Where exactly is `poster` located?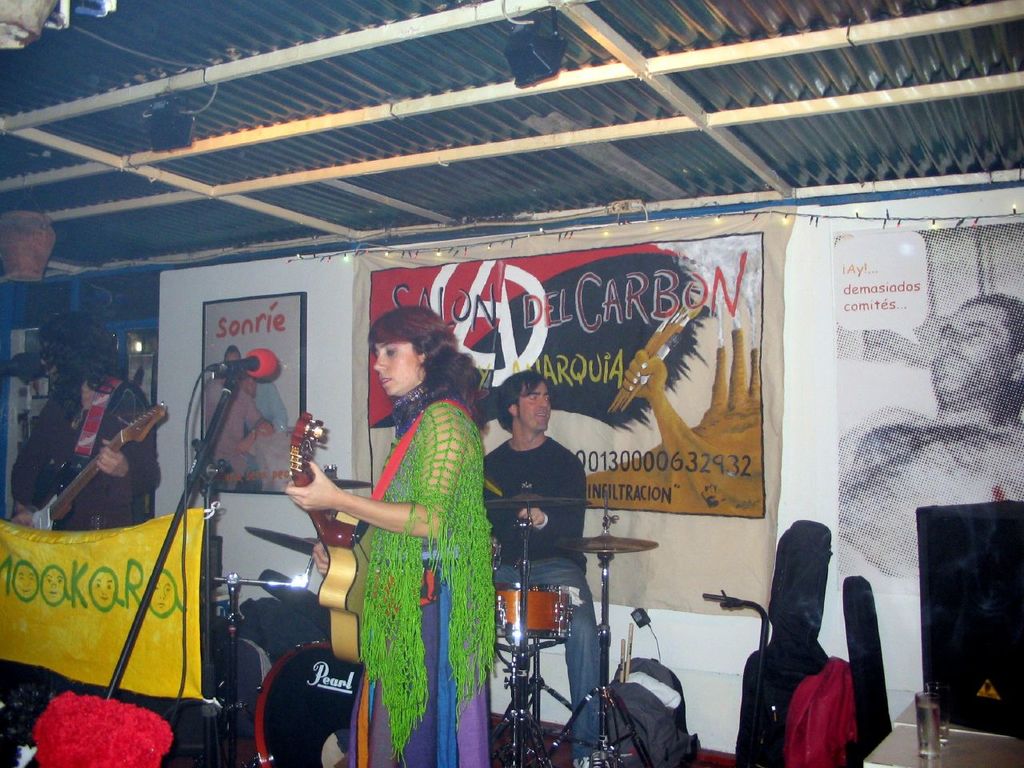
Its bounding box is box=[834, 223, 1023, 598].
